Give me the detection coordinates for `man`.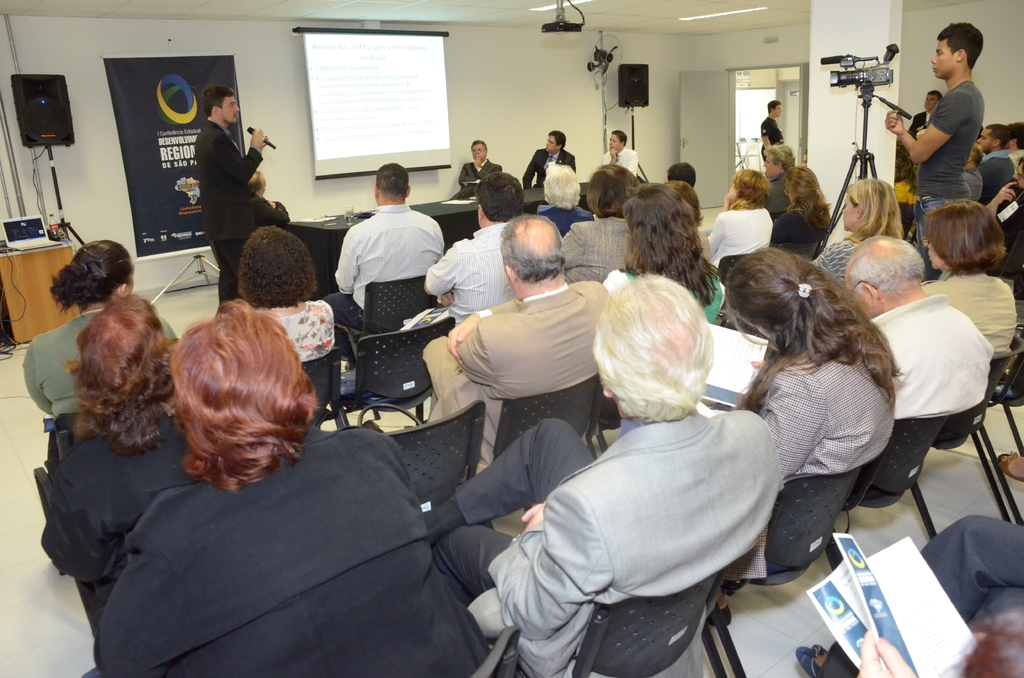
bbox=(909, 92, 947, 141).
